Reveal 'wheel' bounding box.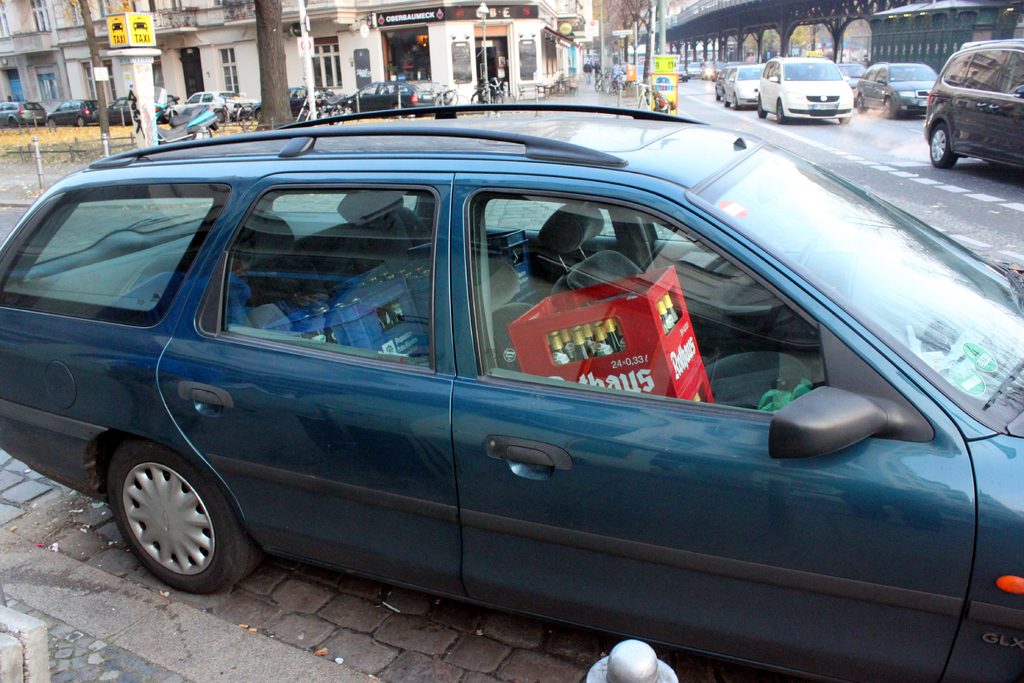
Revealed: locate(216, 107, 224, 119).
